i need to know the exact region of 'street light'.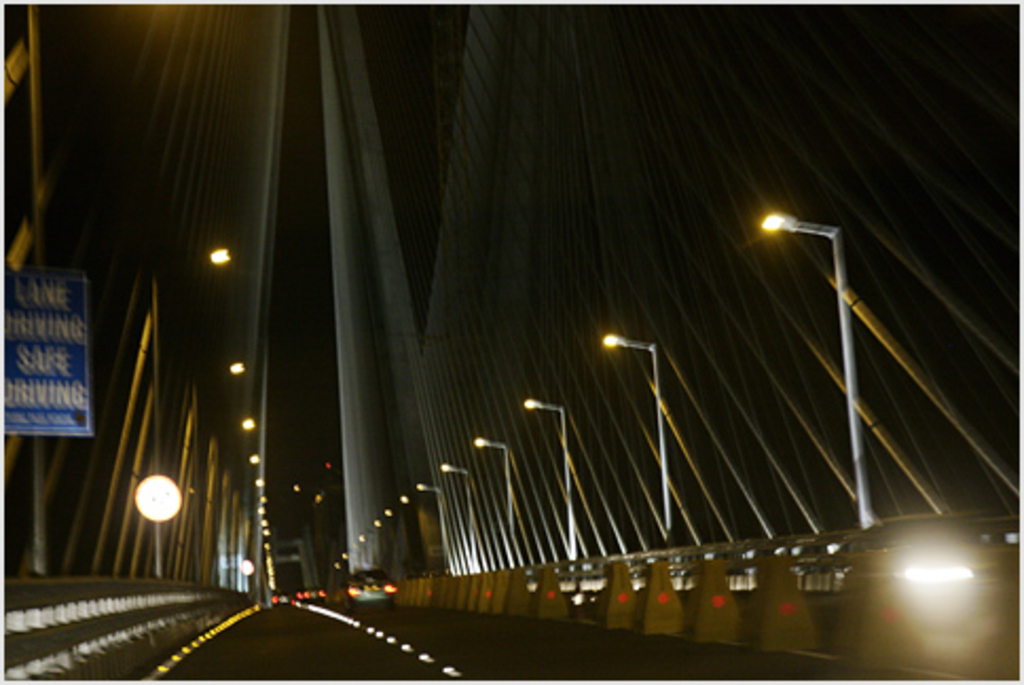
Region: region(235, 412, 260, 438).
